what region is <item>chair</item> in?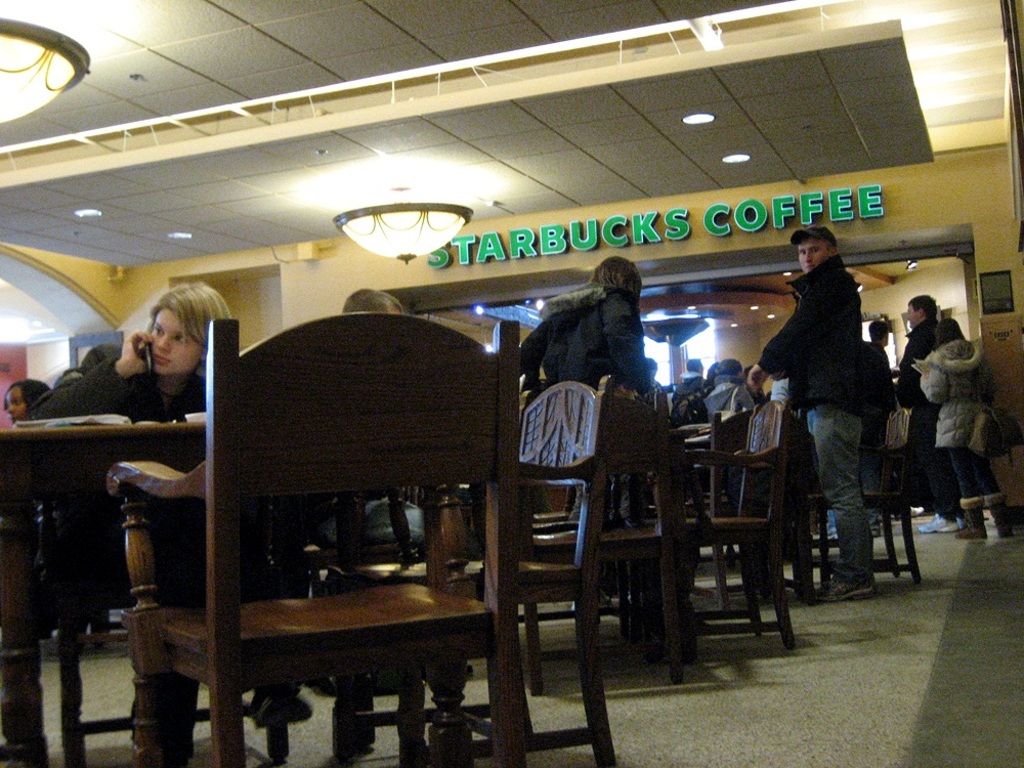
359,392,622,767.
